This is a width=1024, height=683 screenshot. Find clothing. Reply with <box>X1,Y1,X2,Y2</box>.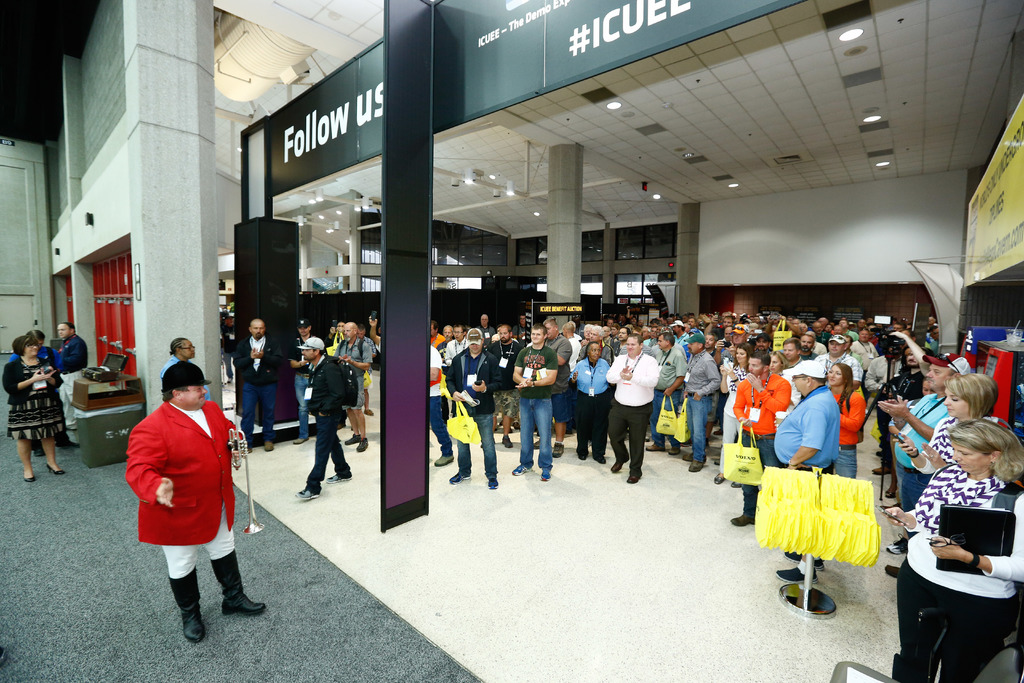
<box>302,411,353,493</box>.
